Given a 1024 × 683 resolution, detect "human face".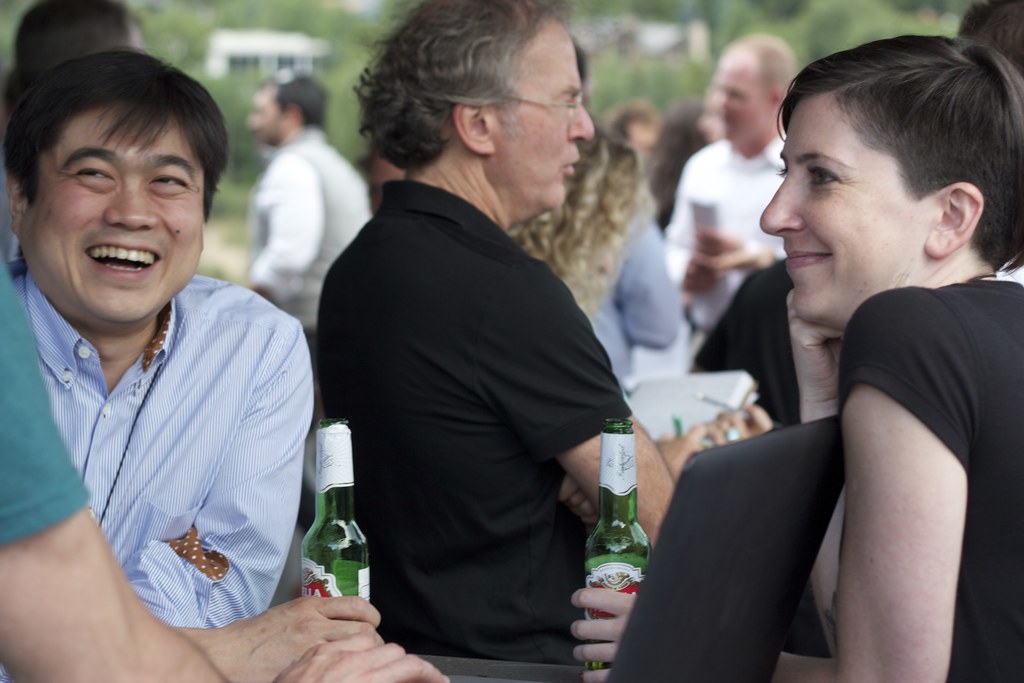
(245,89,288,146).
